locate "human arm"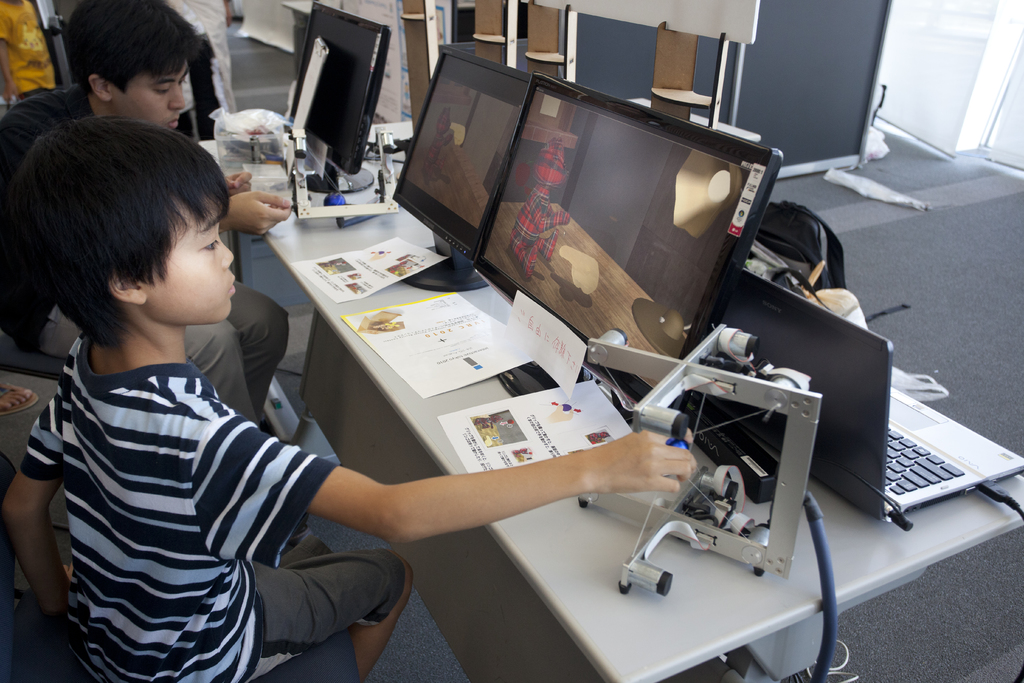
<bbox>220, 183, 298, 245</bbox>
